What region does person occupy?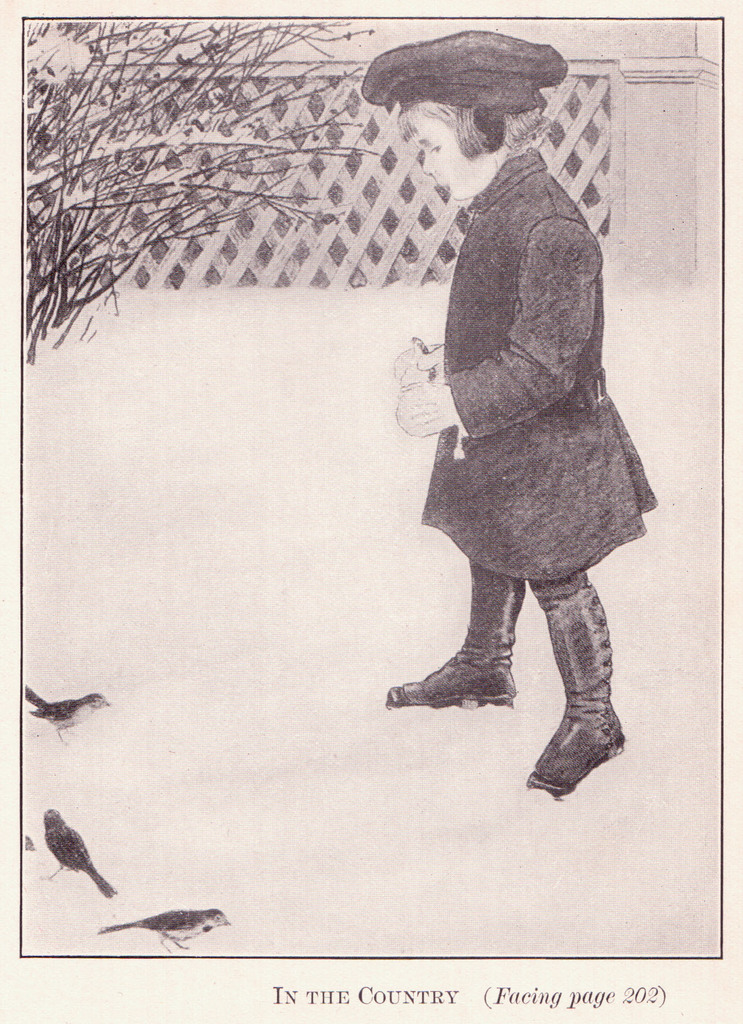
<region>353, 23, 660, 812</region>.
